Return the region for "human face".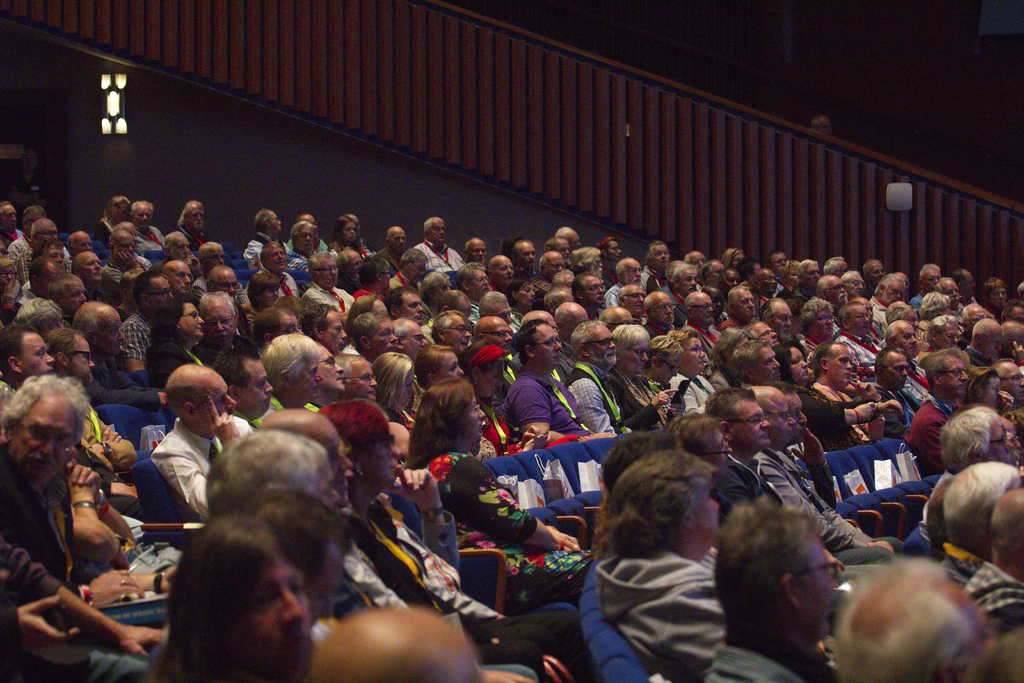
<region>736, 396, 767, 446</region>.
